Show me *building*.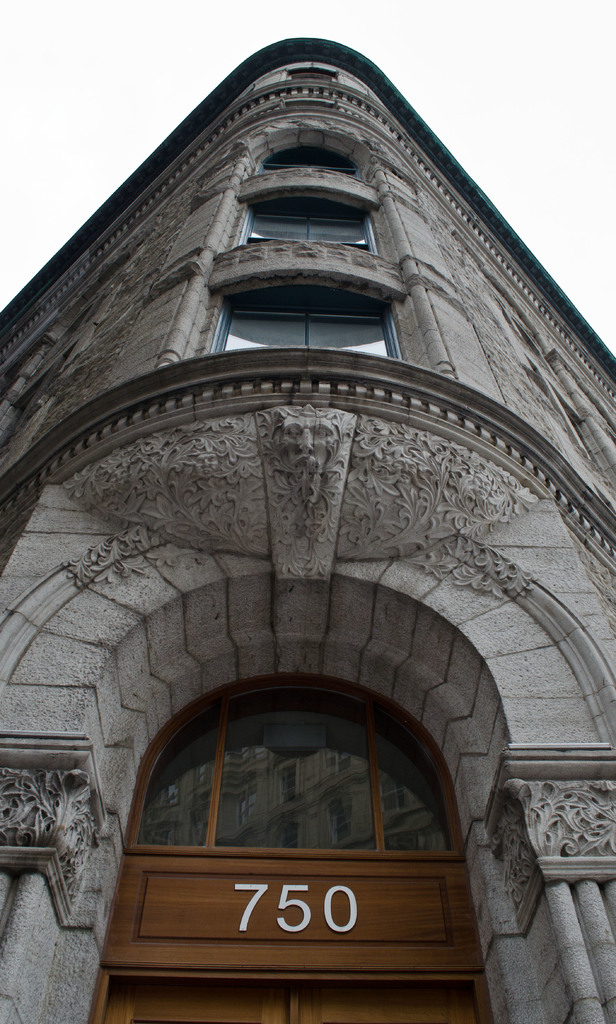
*building* is here: l=0, t=35, r=615, b=1023.
